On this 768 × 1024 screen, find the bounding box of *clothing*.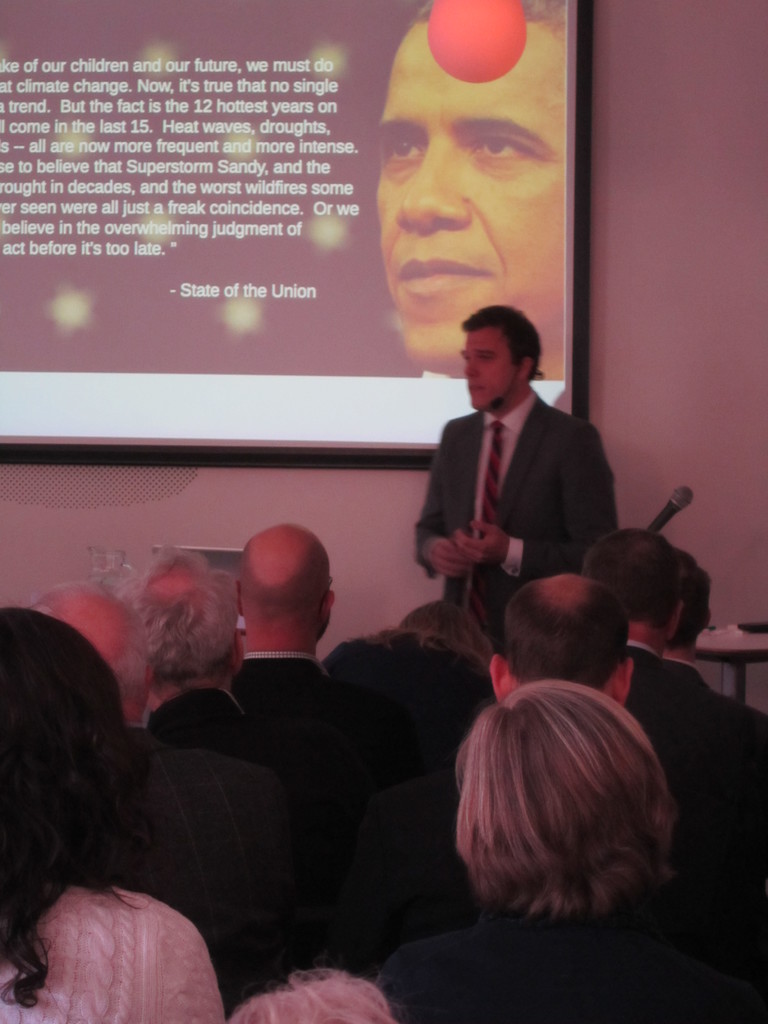
Bounding box: crop(231, 650, 331, 739).
